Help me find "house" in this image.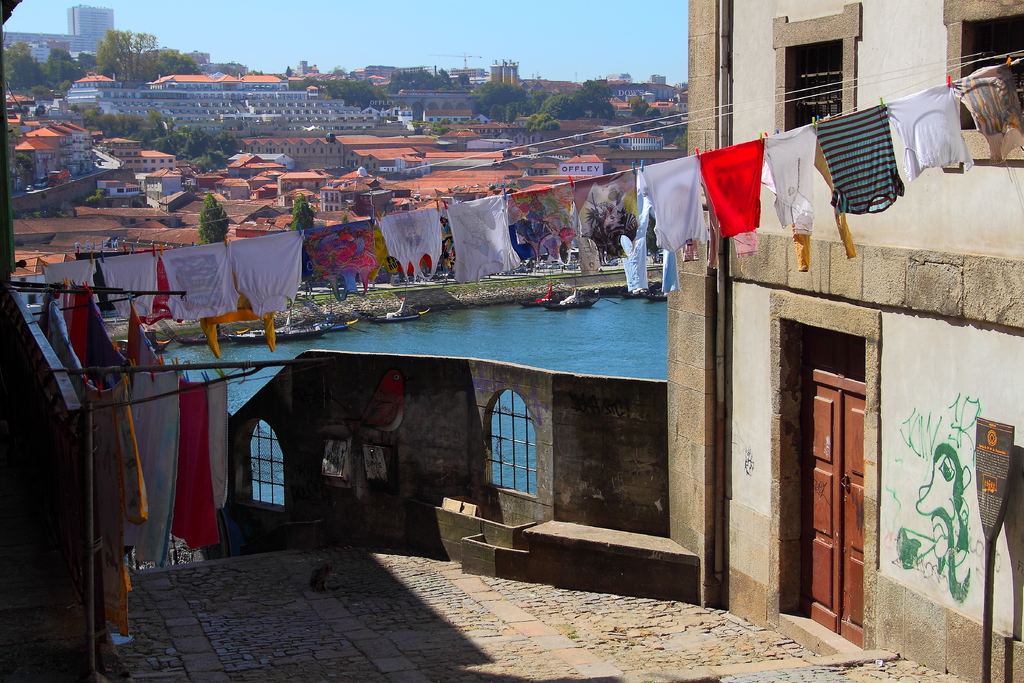
Found it: 17/115/92/183.
